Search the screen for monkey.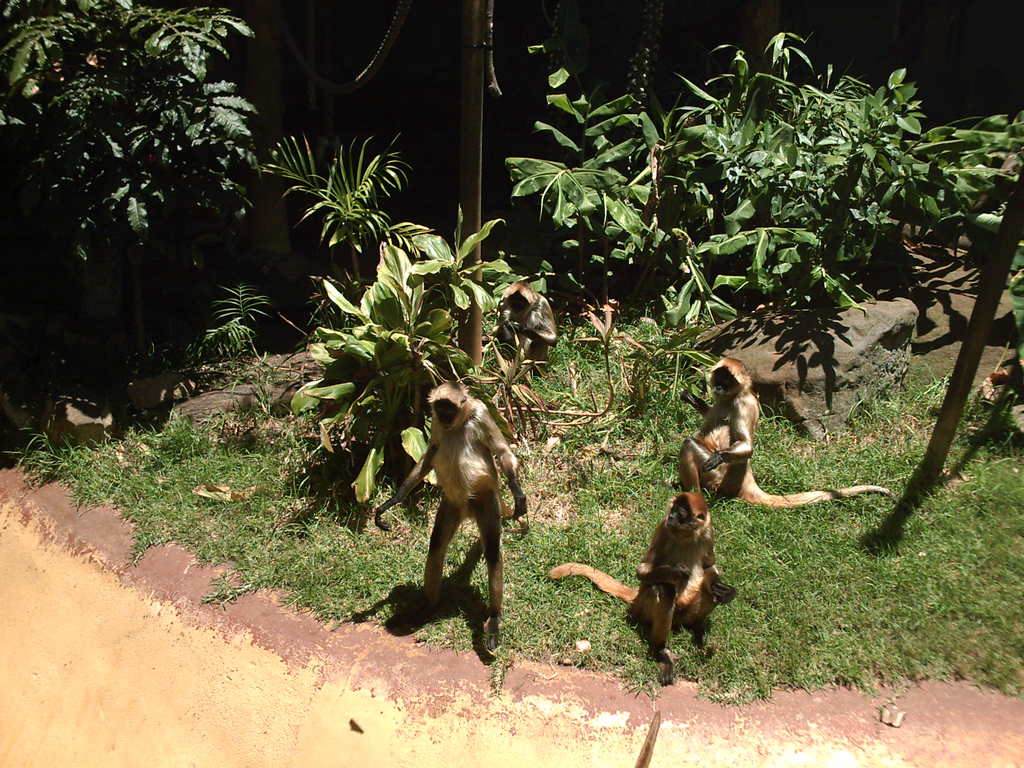
Found at <box>681,352,902,495</box>.
